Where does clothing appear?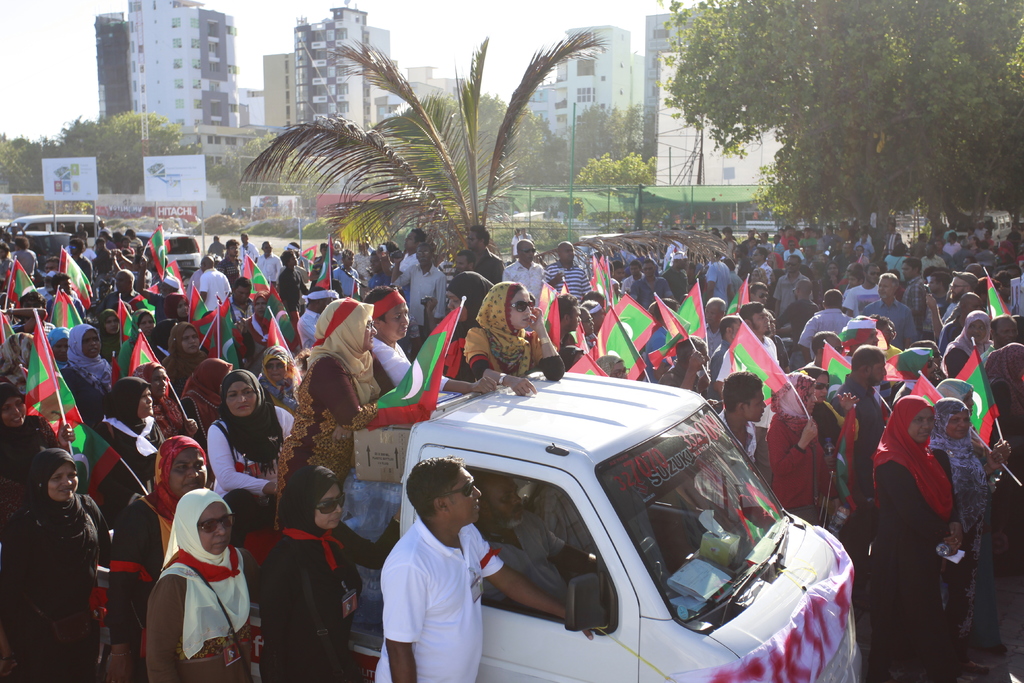
Appears at BBox(334, 260, 360, 297).
